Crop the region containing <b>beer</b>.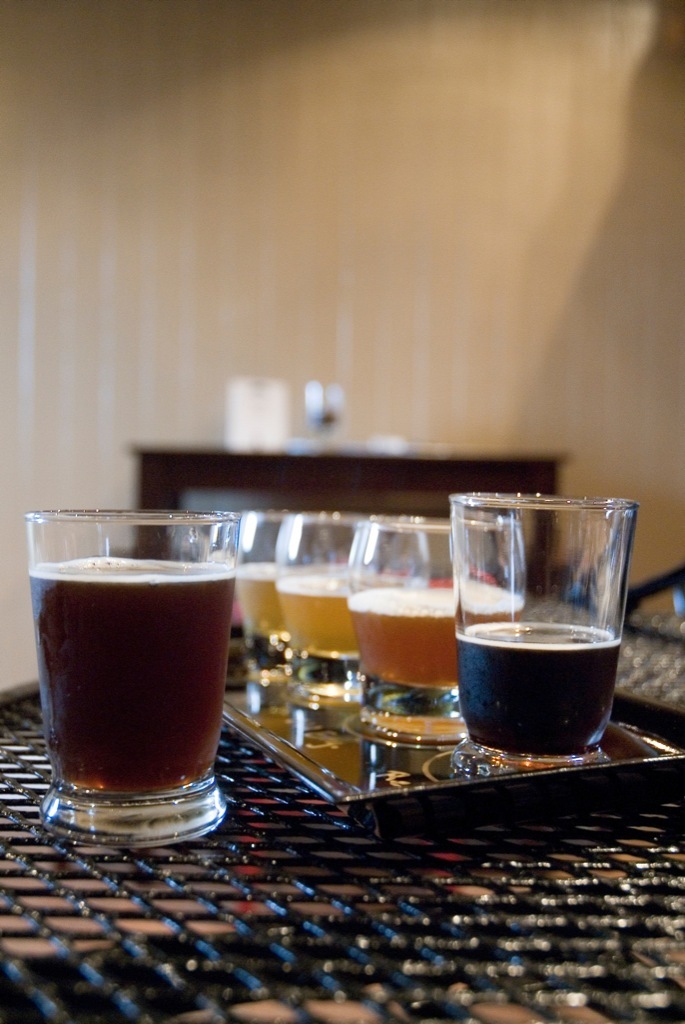
Crop region: [left=348, top=514, right=481, bottom=758].
